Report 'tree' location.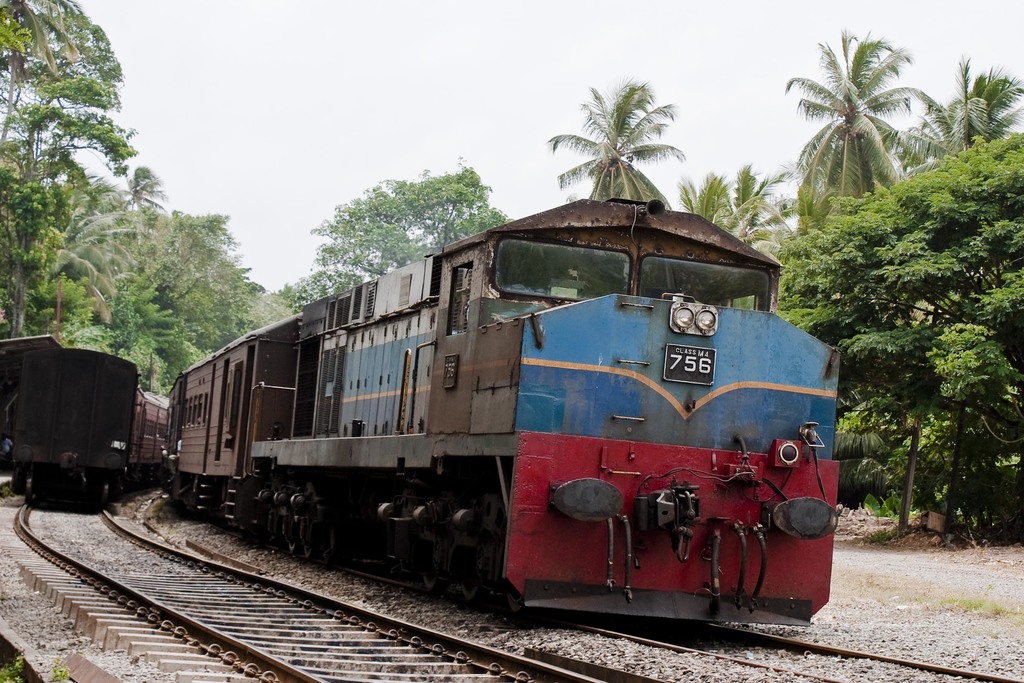
Report: (left=783, top=15, right=928, bottom=222).
